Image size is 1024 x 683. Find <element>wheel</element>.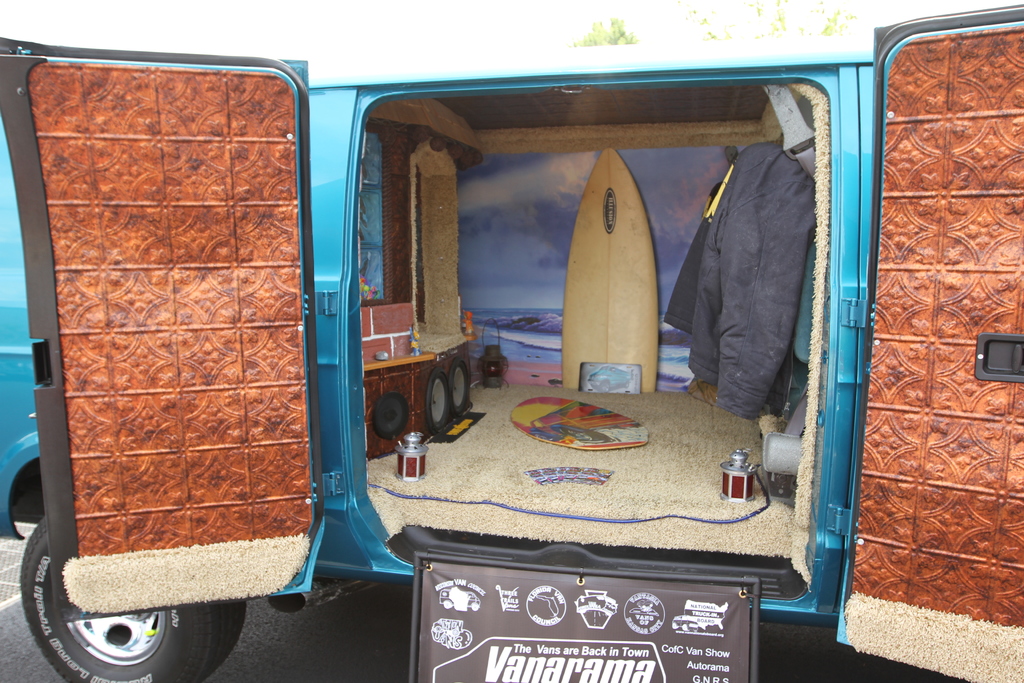
detection(18, 573, 216, 680).
